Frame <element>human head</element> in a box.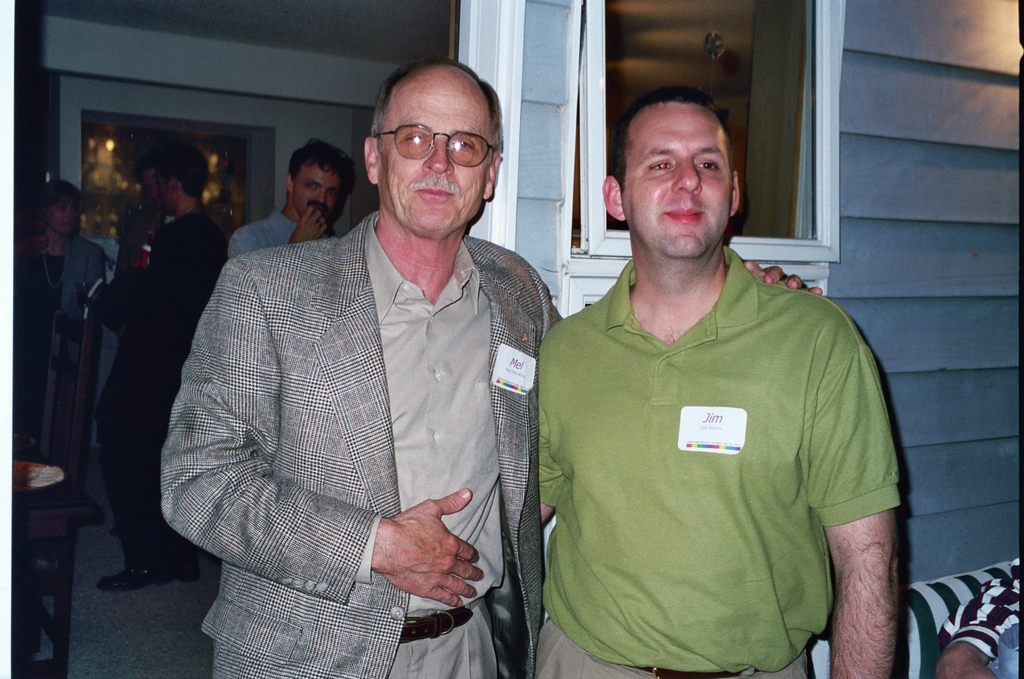
select_region(289, 142, 357, 219).
